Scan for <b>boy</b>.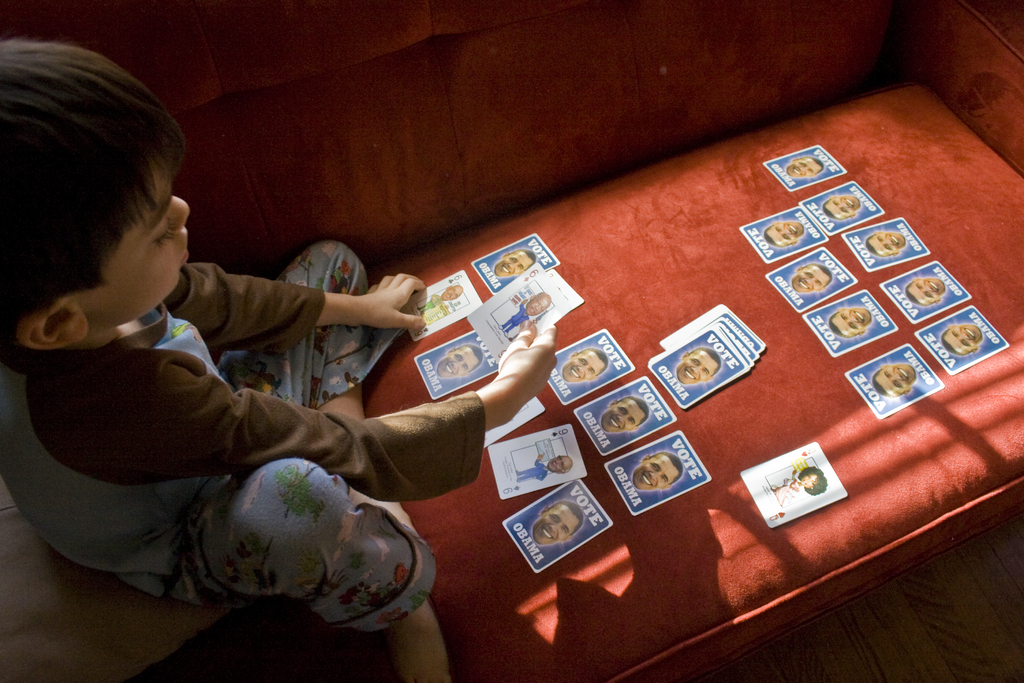
Scan result: <bbox>866, 231, 908, 254</bbox>.
